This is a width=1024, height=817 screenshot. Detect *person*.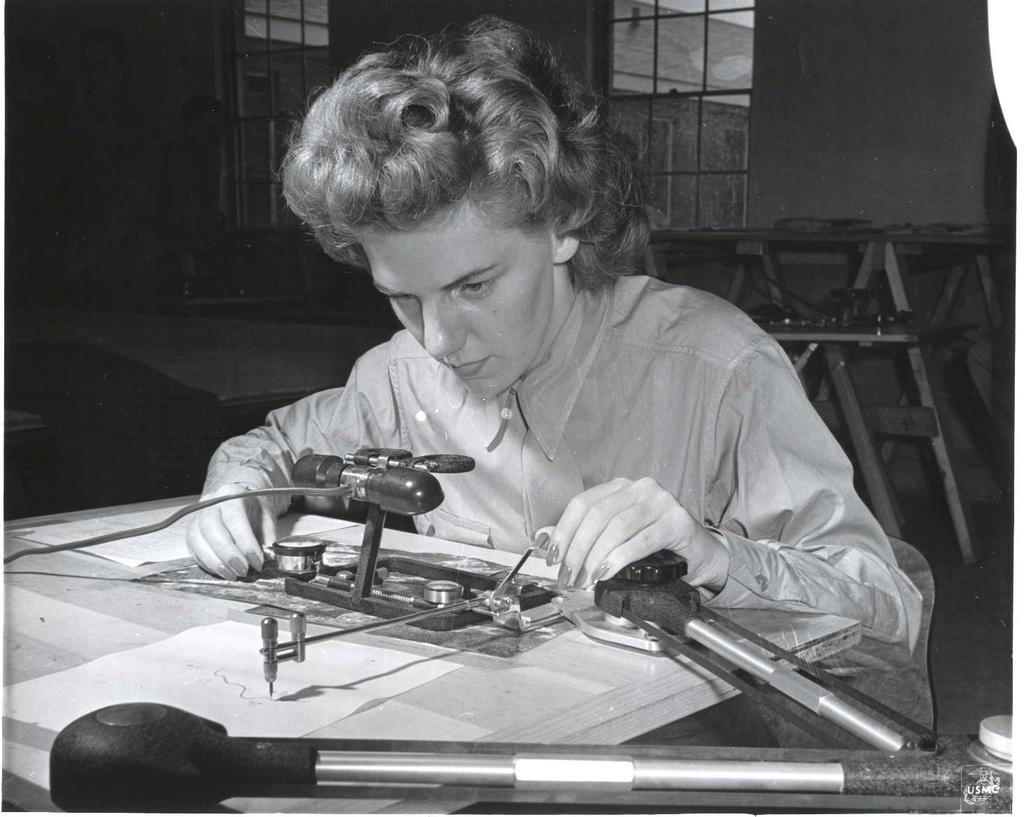
box=[178, 40, 896, 691].
